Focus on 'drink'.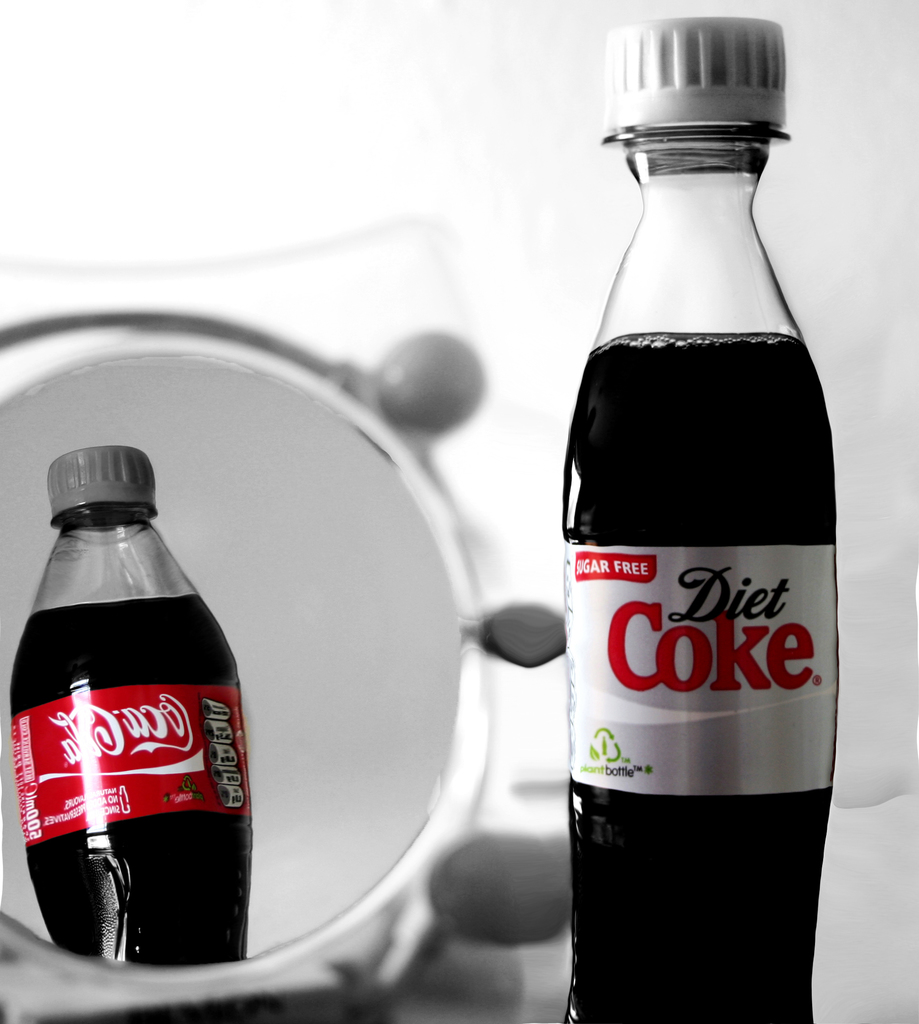
Focused at x1=21, y1=468, x2=241, y2=975.
